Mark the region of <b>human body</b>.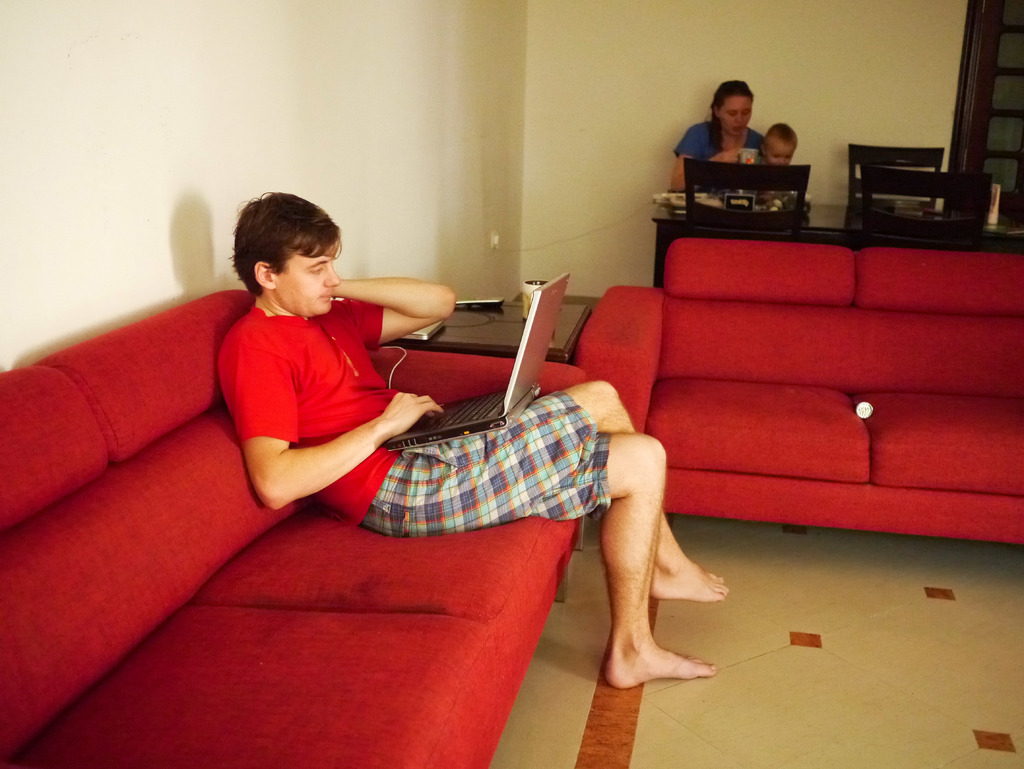
Region: left=670, top=125, right=771, bottom=195.
